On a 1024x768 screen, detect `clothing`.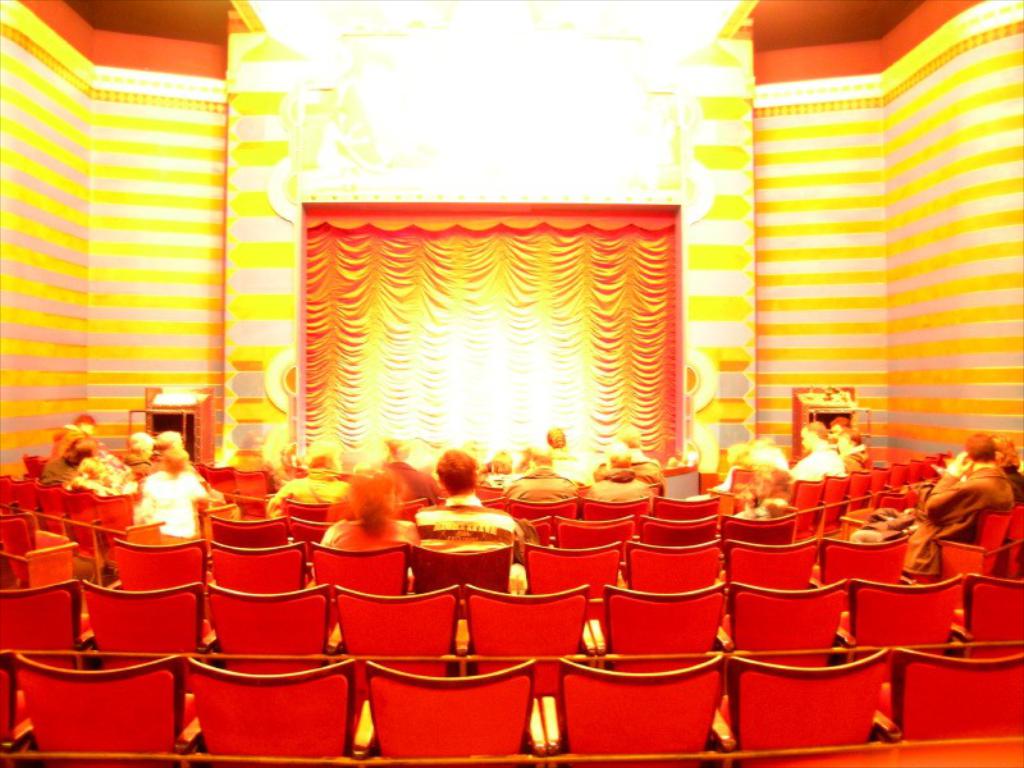
(902,466,1020,579).
